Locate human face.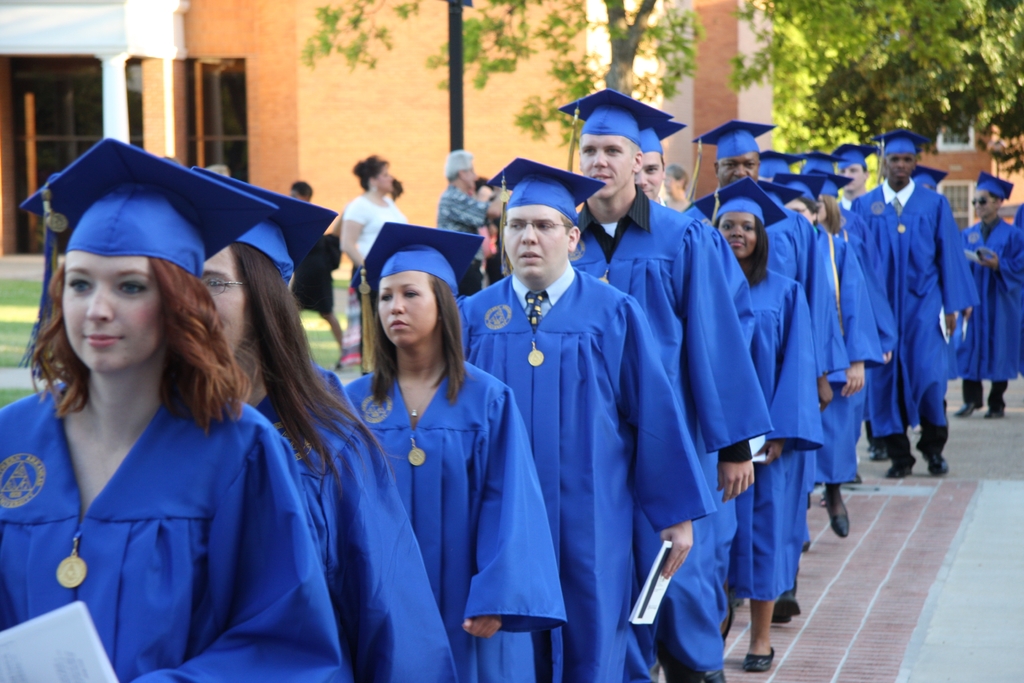
Bounding box: rect(722, 158, 752, 179).
